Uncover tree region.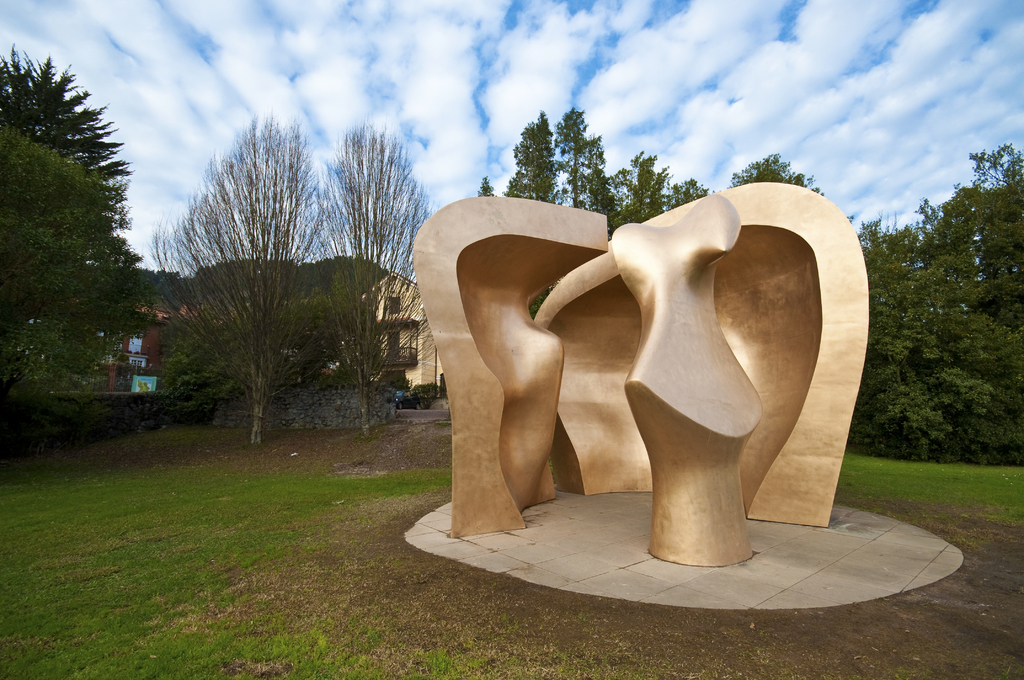
Uncovered: [x1=145, y1=108, x2=425, y2=444].
